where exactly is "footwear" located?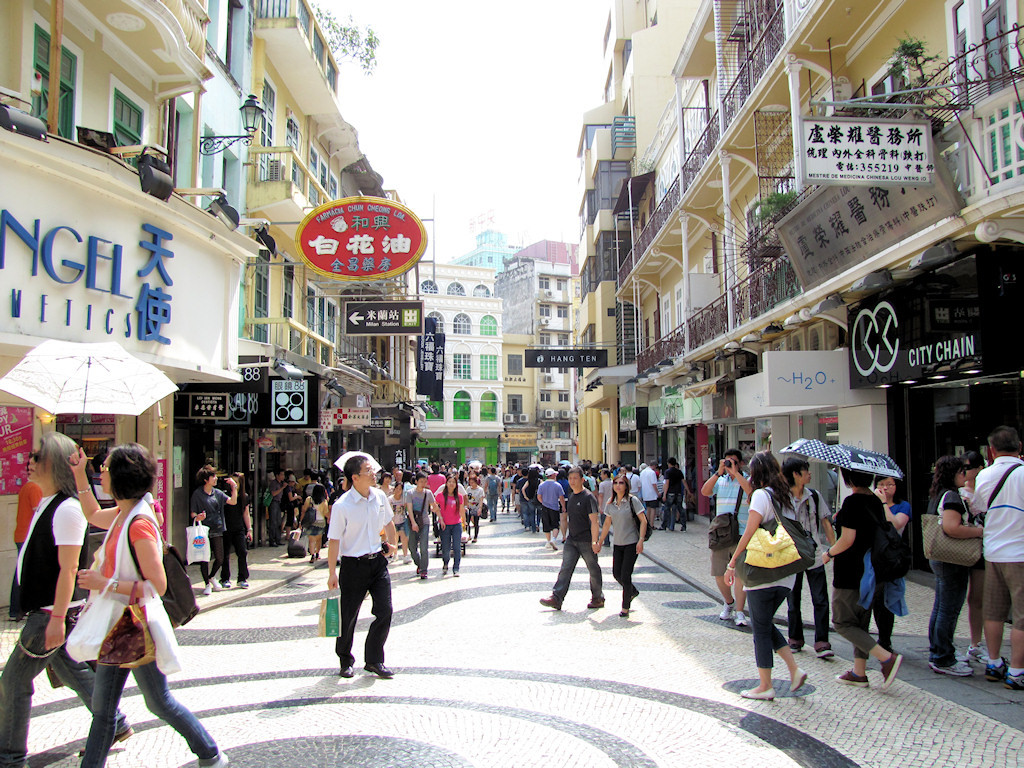
Its bounding box is <bbox>613, 599, 628, 614</bbox>.
